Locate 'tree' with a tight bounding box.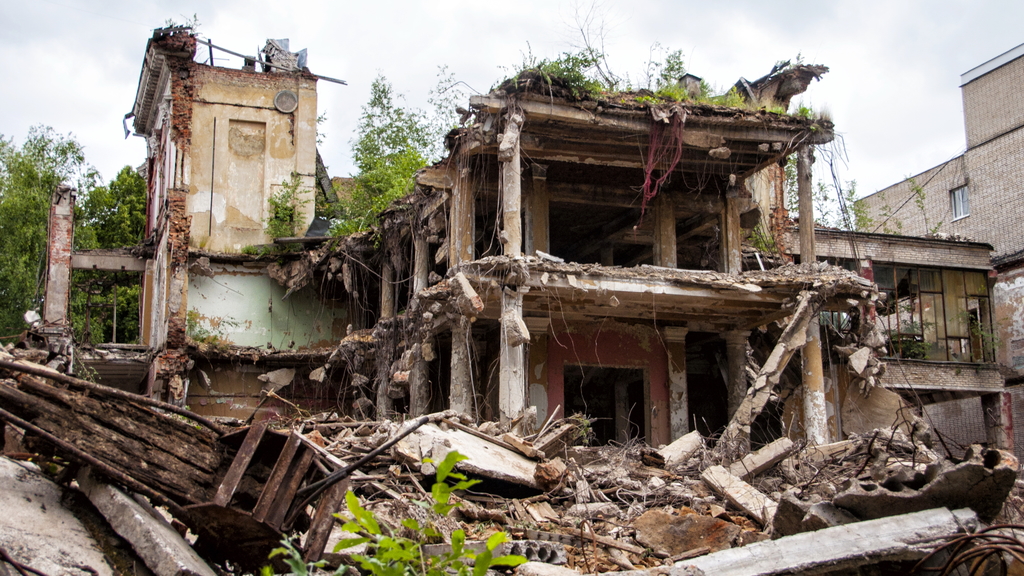
(left=497, top=0, right=624, bottom=87).
